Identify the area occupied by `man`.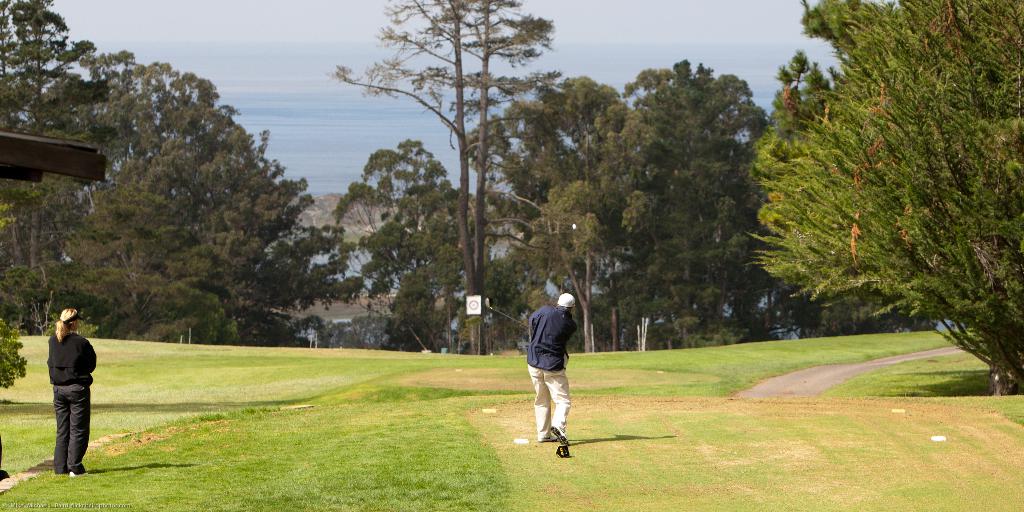
Area: (x1=522, y1=285, x2=582, y2=450).
